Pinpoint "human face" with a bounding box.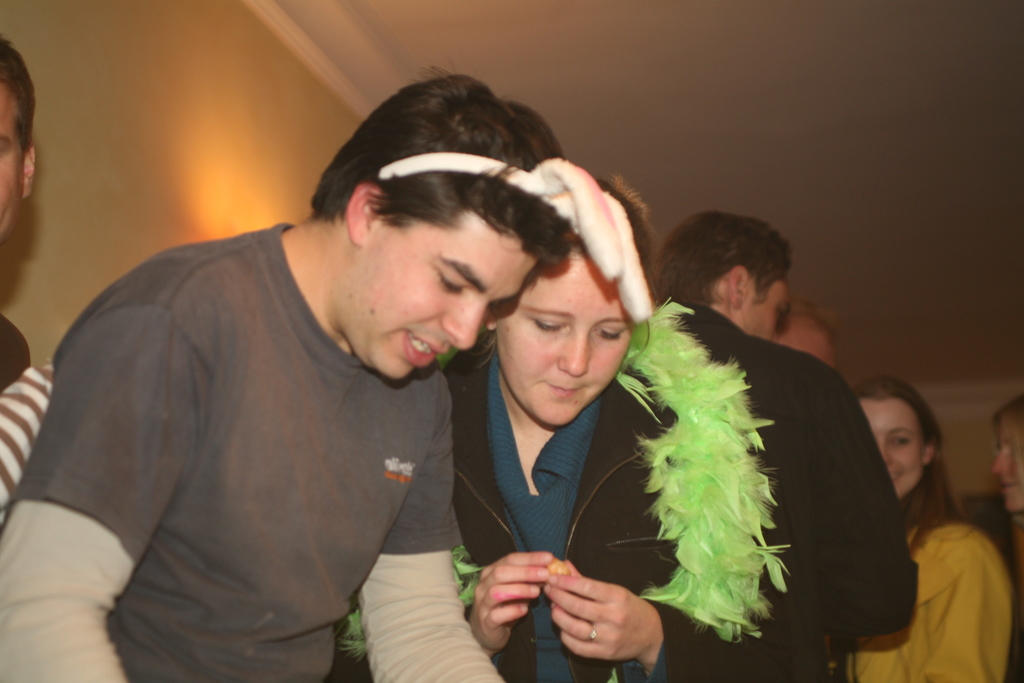
[left=497, top=255, right=633, bottom=427].
